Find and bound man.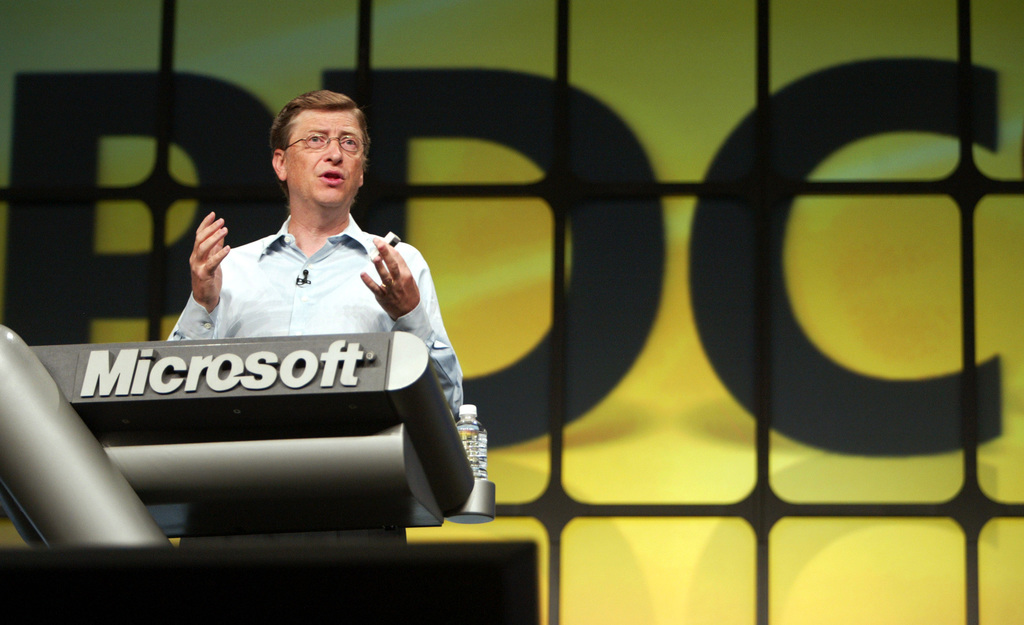
Bound: [163, 89, 463, 420].
